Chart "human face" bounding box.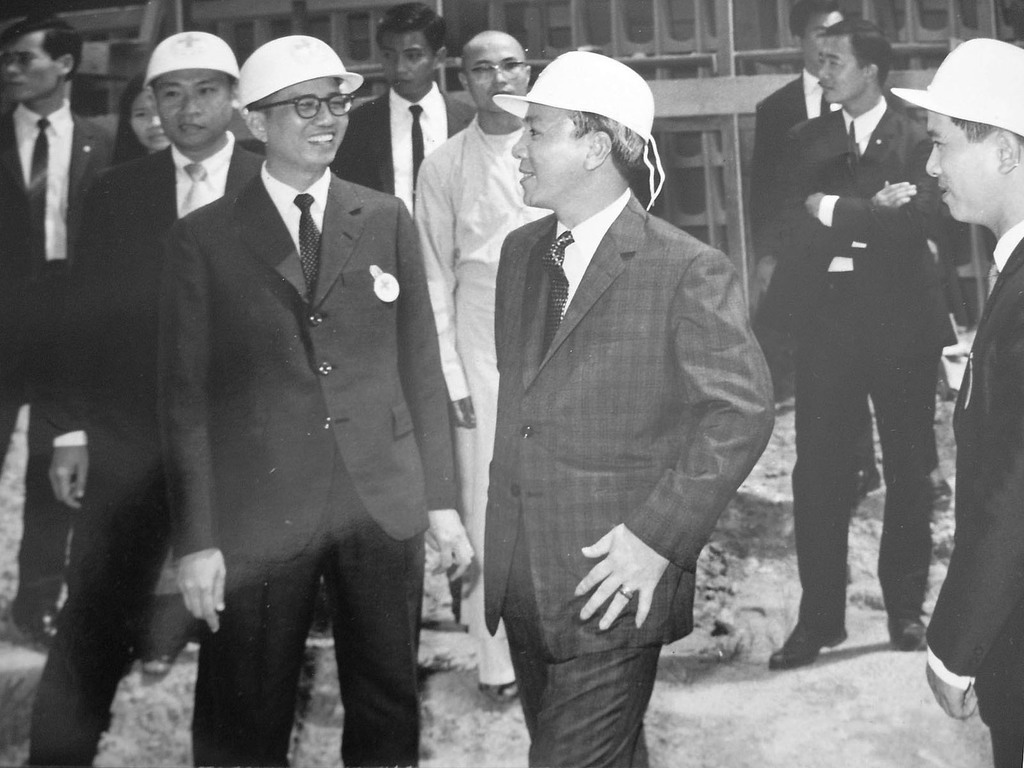
Charted: rect(805, 44, 867, 110).
